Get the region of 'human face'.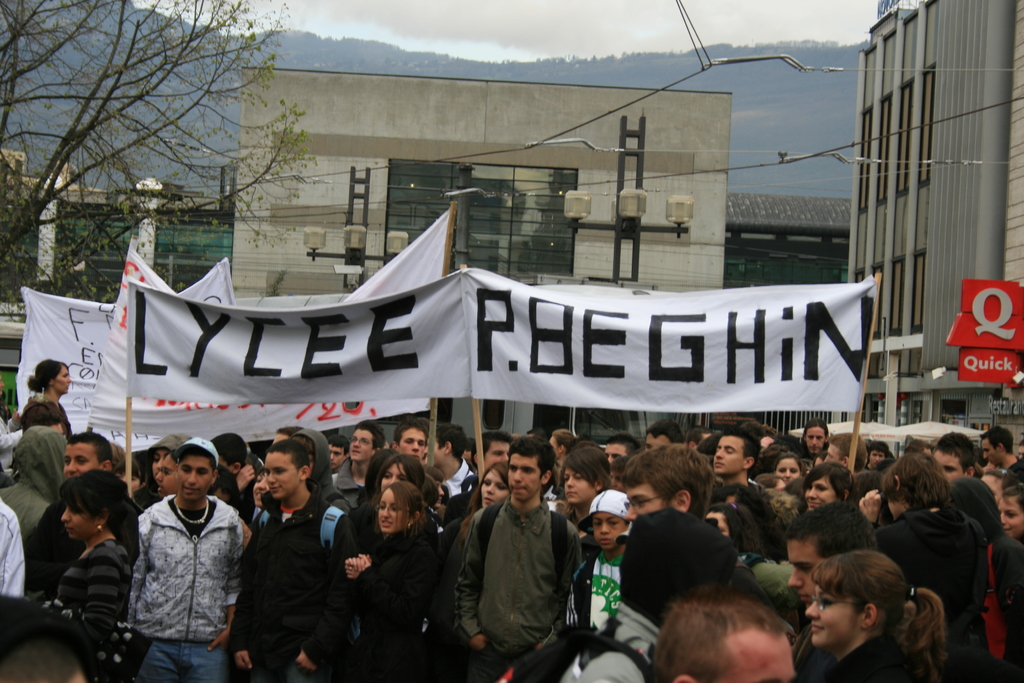
left=379, top=462, right=408, bottom=491.
